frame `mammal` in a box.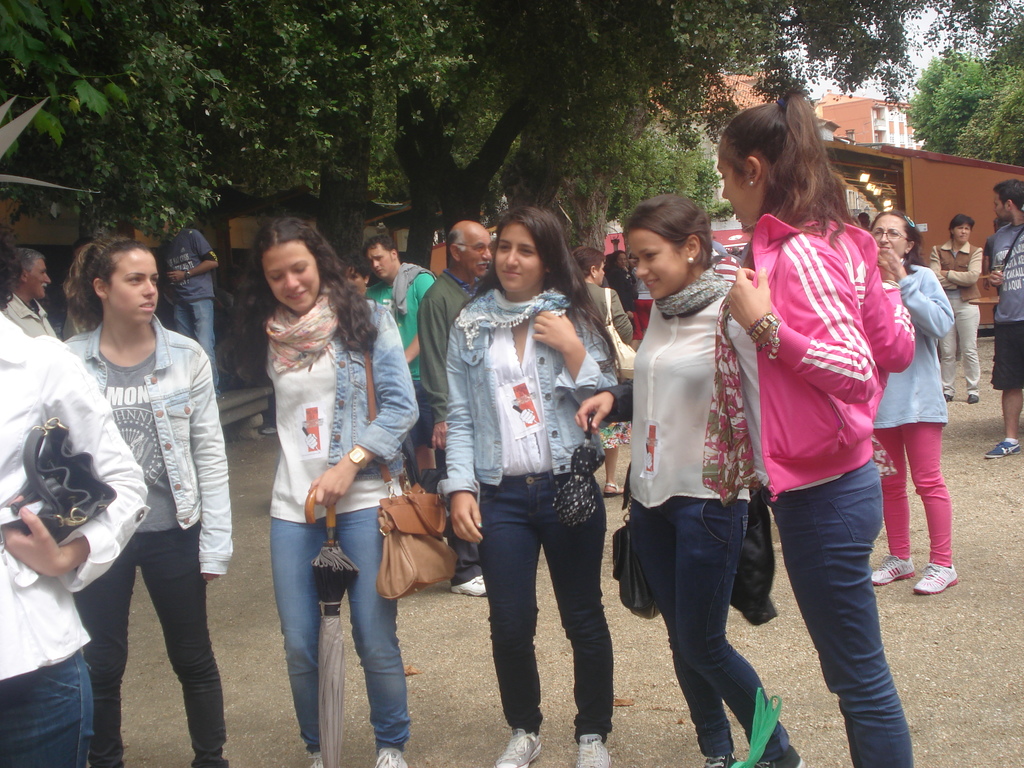
box(340, 252, 376, 298).
